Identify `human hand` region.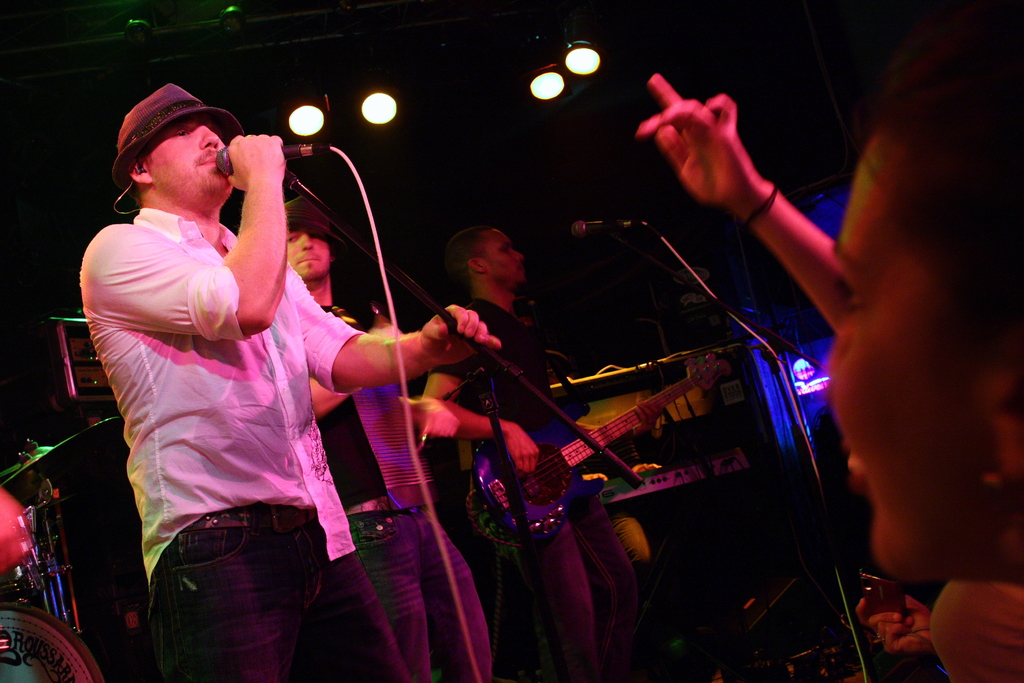
Region: <box>648,74,792,206</box>.
